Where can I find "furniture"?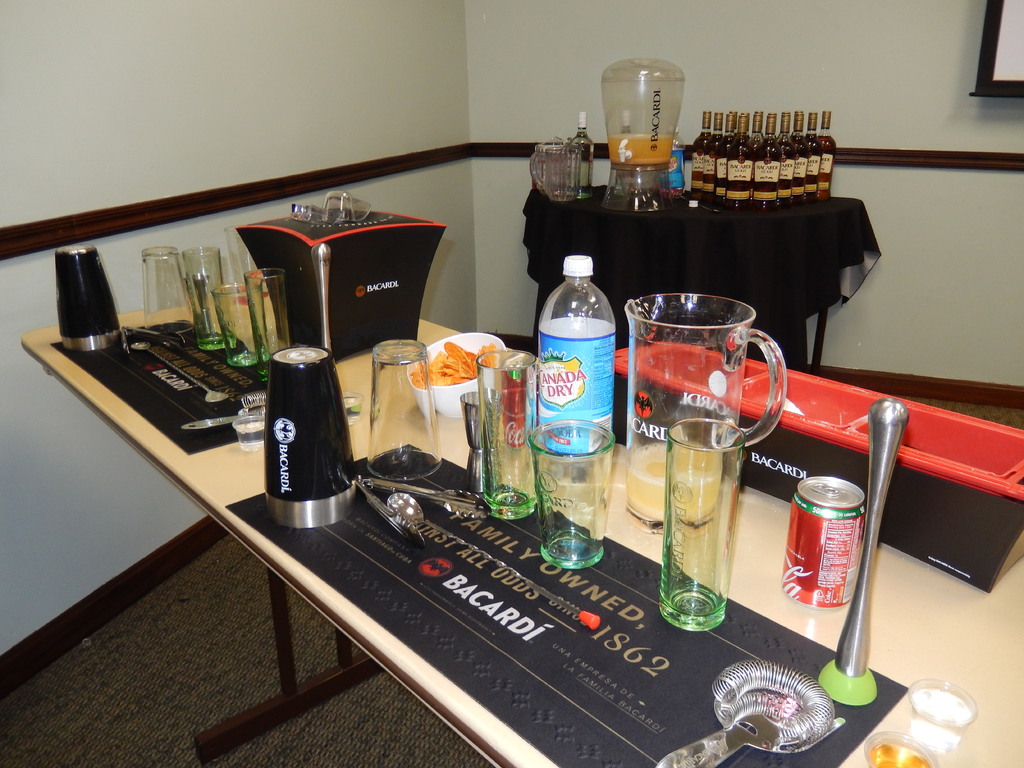
You can find it at [left=520, top=179, right=881, bottom=372].
